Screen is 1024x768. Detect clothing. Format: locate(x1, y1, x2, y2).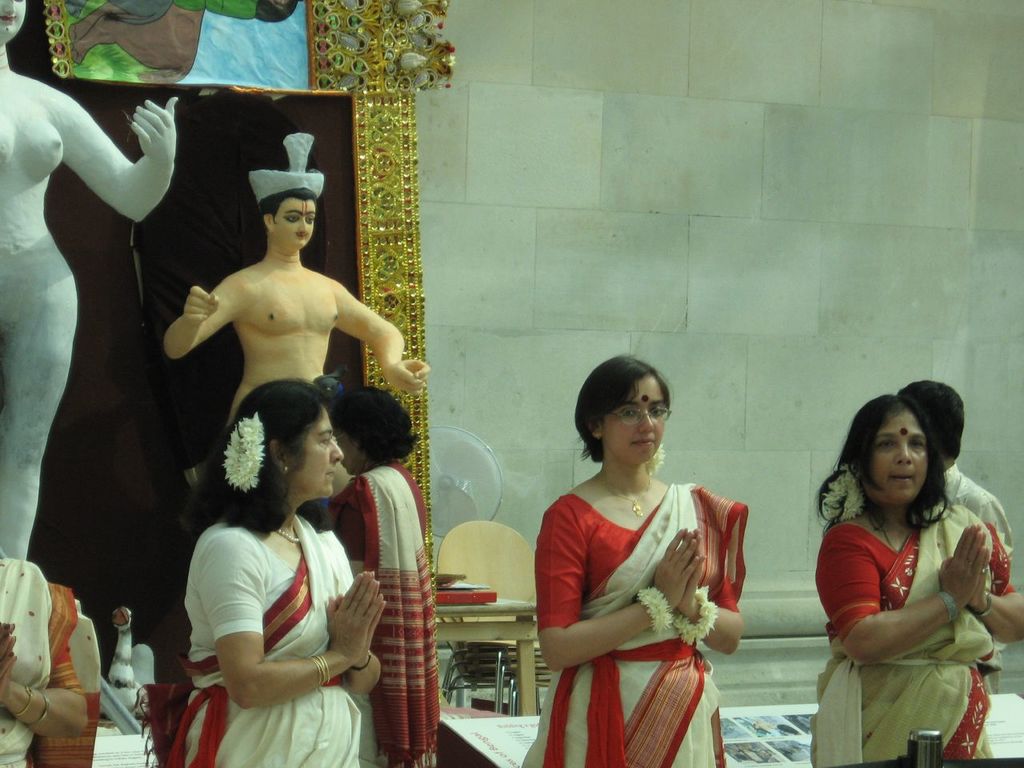
locate(939, 457, 1017, 557).
